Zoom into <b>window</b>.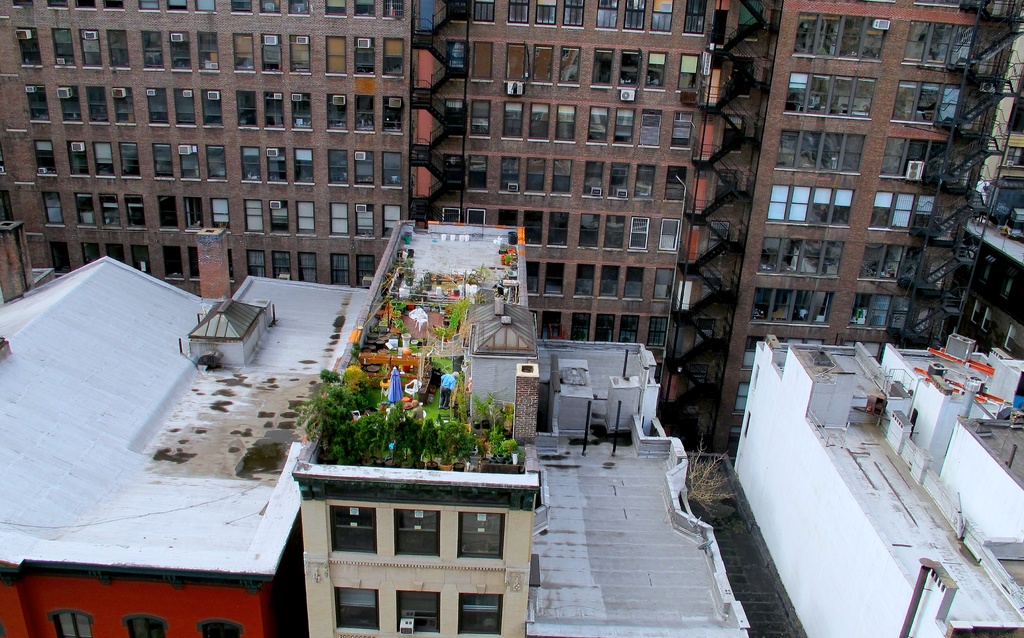
Zoom target: select_region(474, 0, 496, 25).
